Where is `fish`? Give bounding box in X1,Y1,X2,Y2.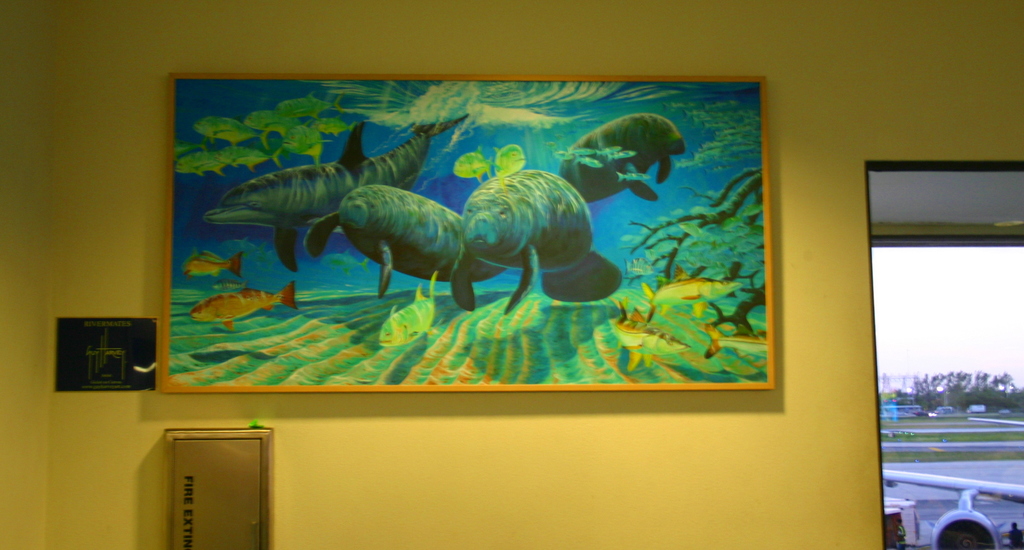
643,265,742,322.
